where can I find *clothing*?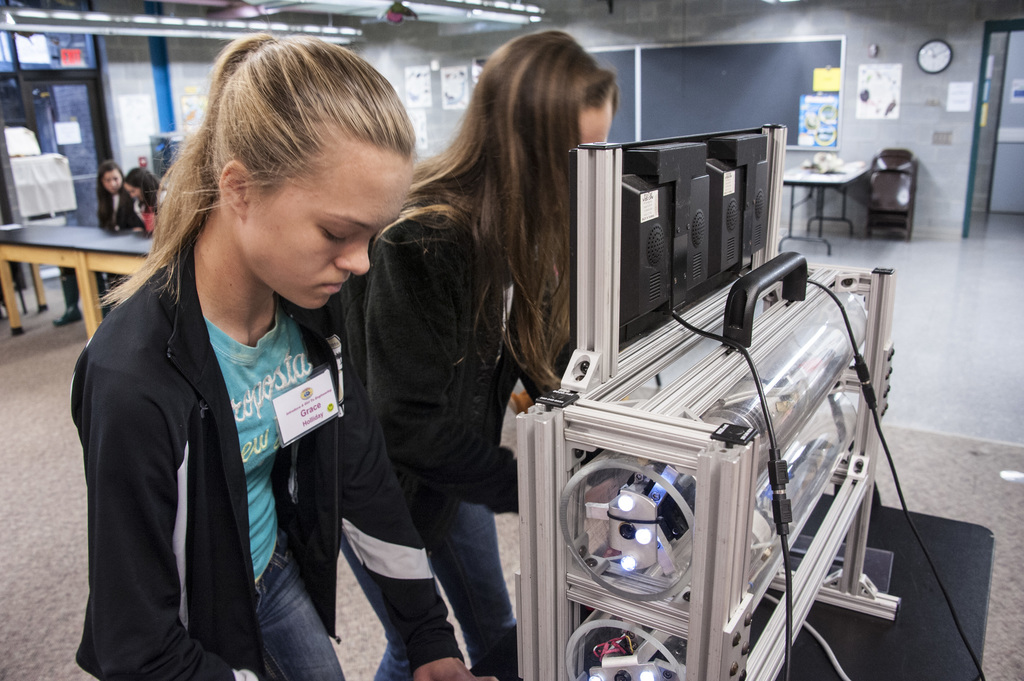
You can find it at <bbox>221, 518, 363, 680</bbox>.
